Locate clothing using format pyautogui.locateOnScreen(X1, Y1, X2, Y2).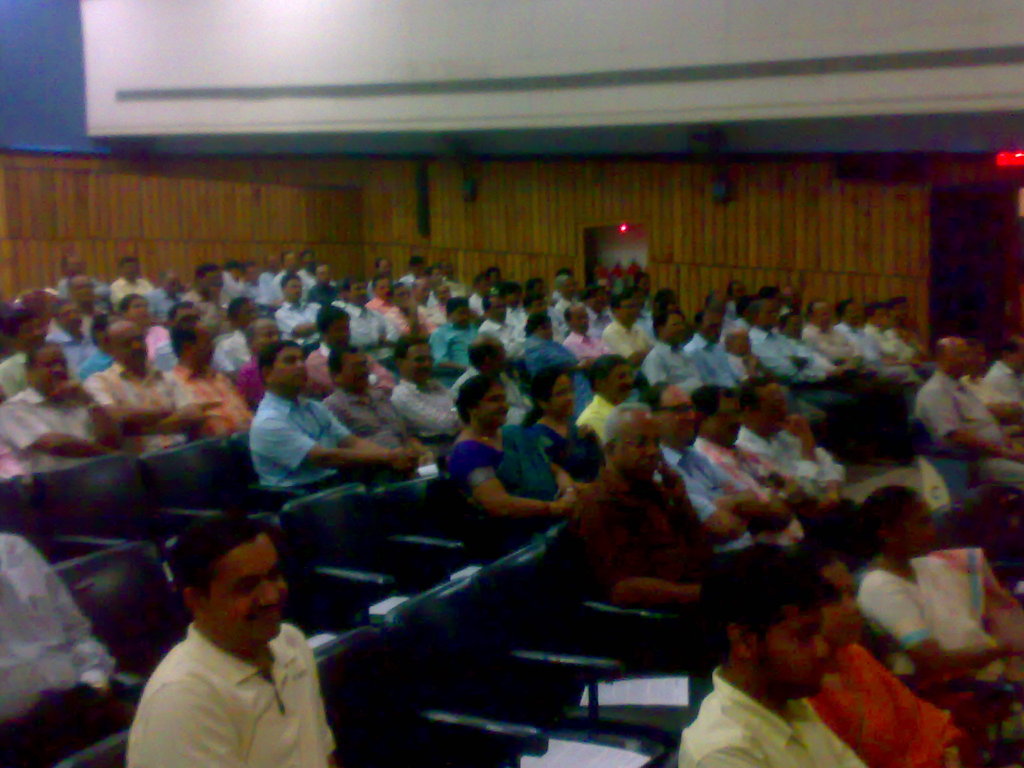
pyautogui.locateOnScreen(236, 389, 382, 497).
